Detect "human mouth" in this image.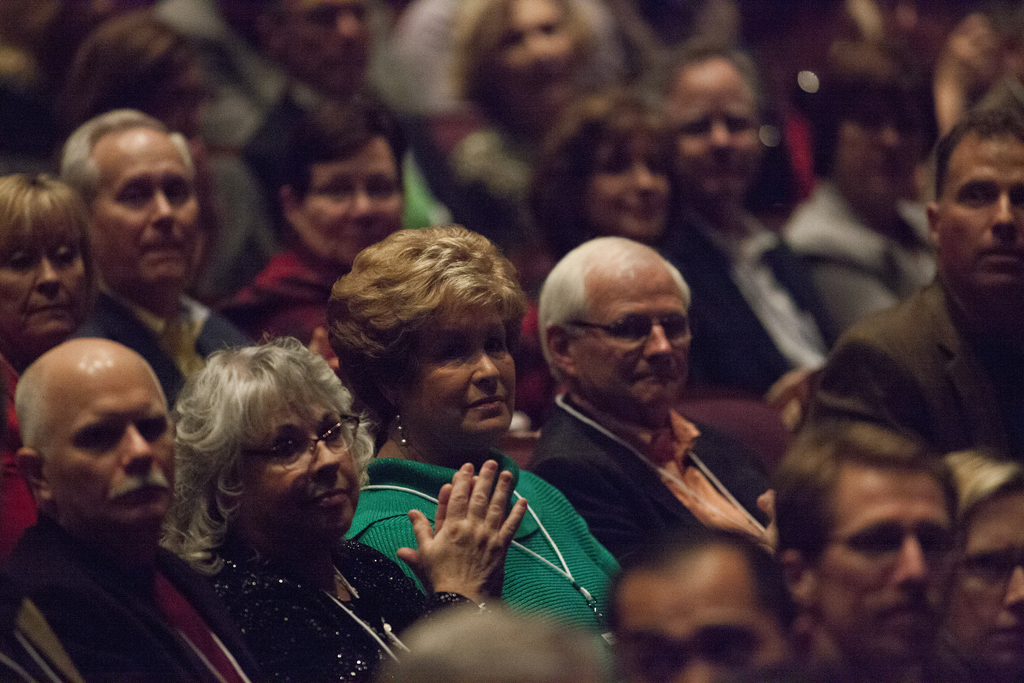
Detection: detection(465, 390, 504, 412).
